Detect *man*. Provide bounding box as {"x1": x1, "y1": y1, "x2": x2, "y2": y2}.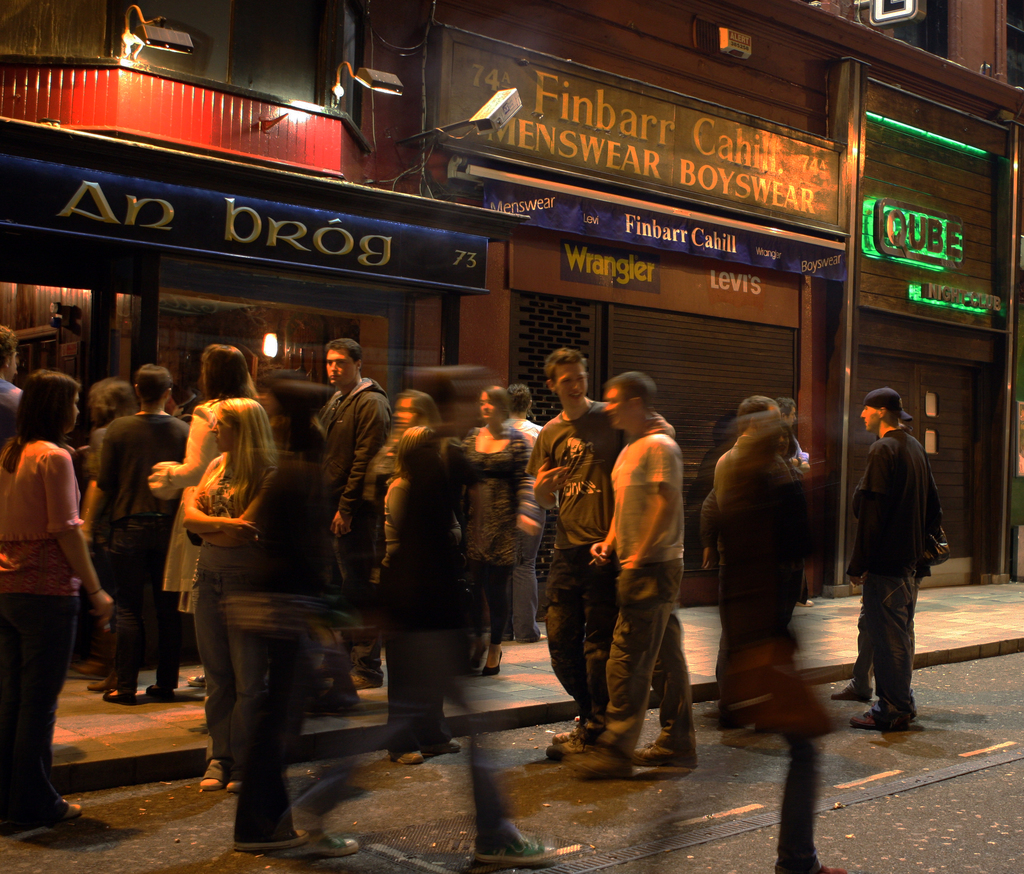
{"x1": 569, "y1": 371, "x2": 701, "y2": 779}.
